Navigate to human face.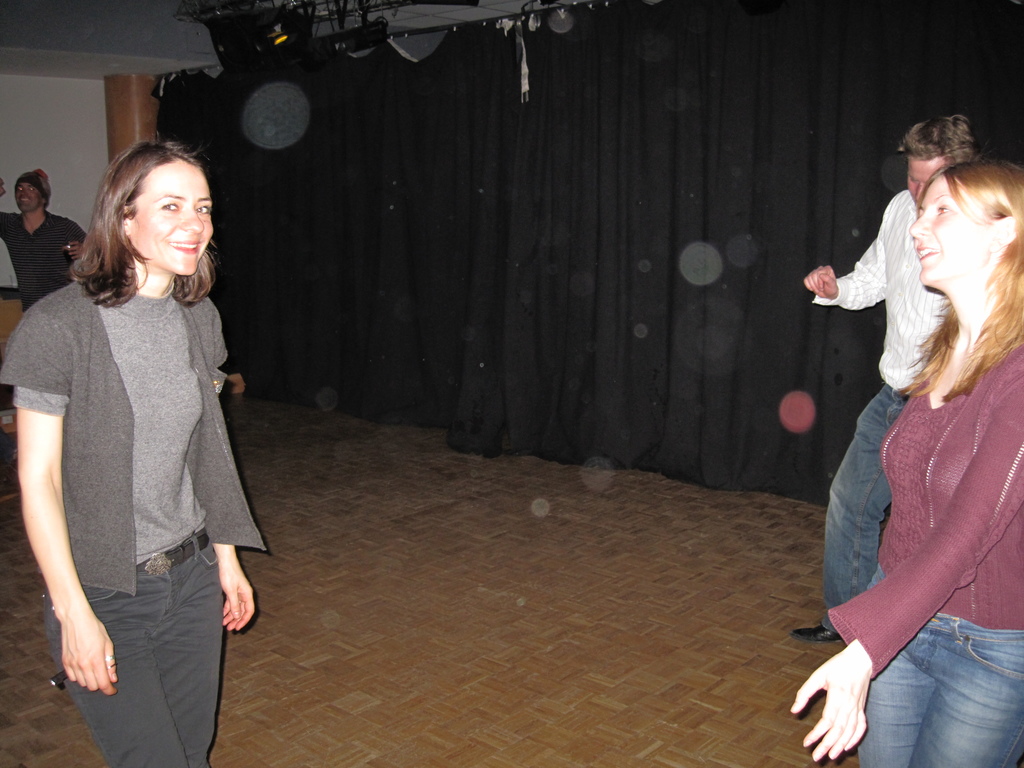
Navigation target: select_region(127, 161, 212, 274).
